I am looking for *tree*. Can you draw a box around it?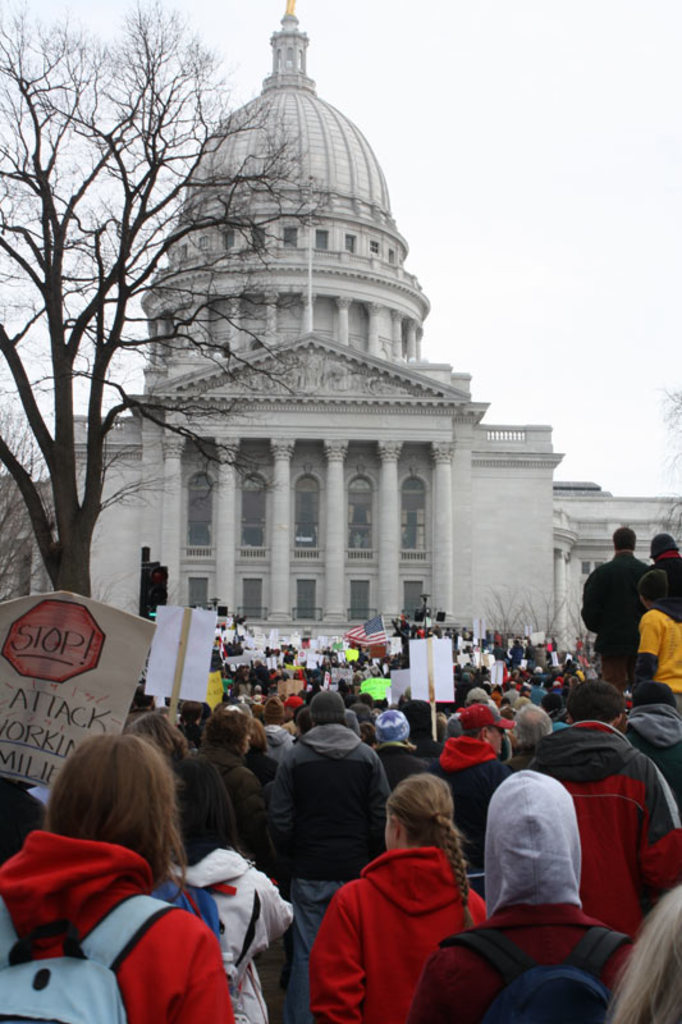
Sure, the bounding box is (left=0, top=401, right=179, bottom=600).
